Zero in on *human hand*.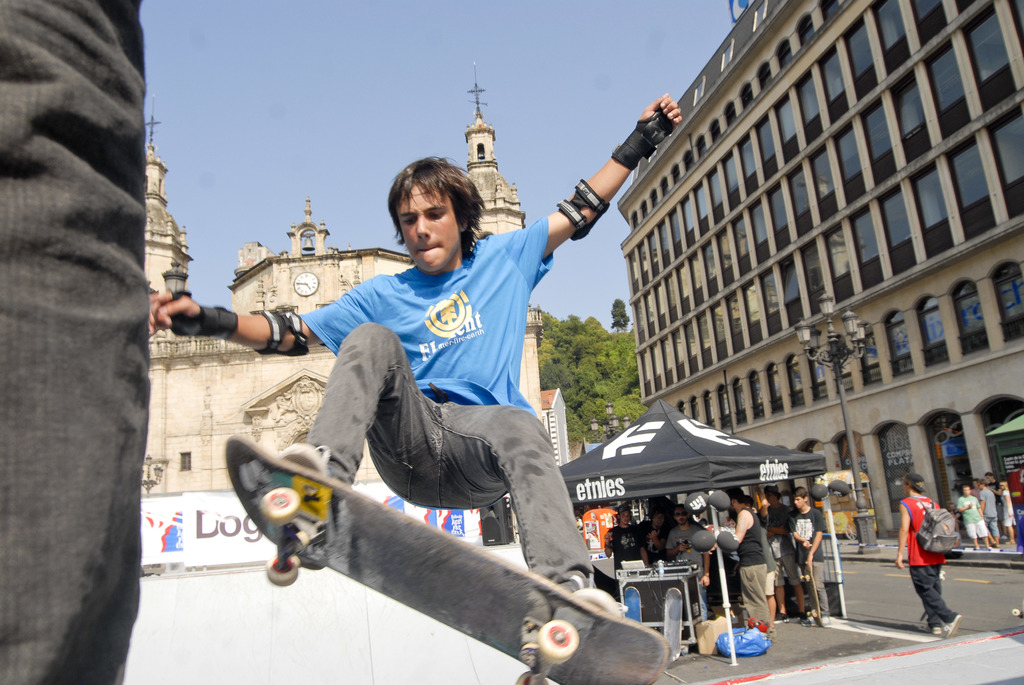
Zeroed in: x1=141 y1=292 x2=208 y2=342.
